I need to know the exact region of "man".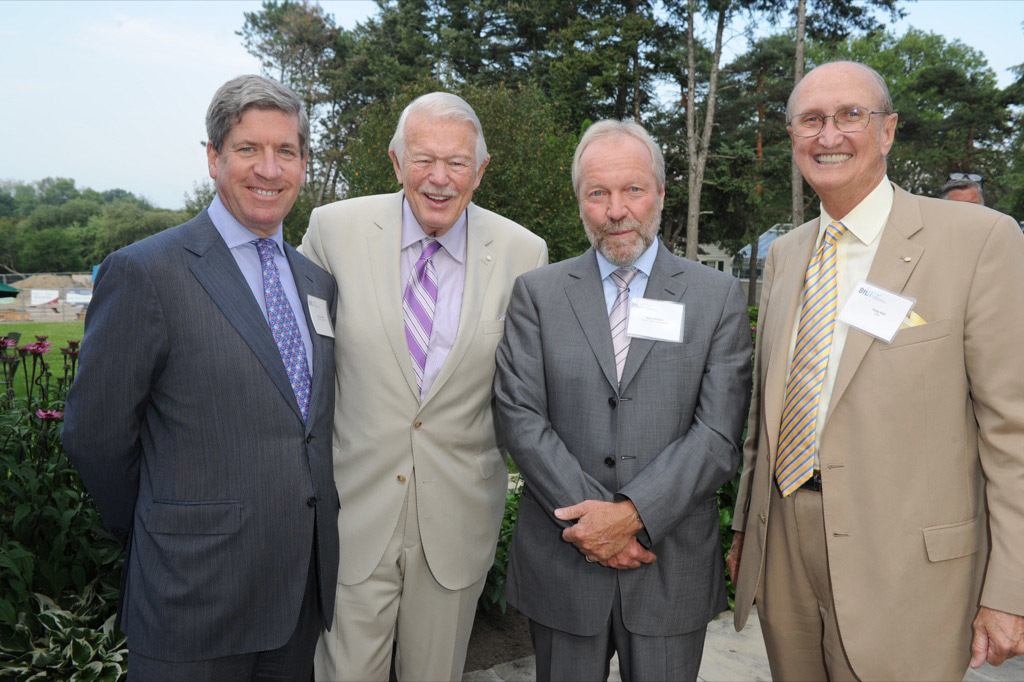
Region: <region>295, 90, 550, 681</region>.
